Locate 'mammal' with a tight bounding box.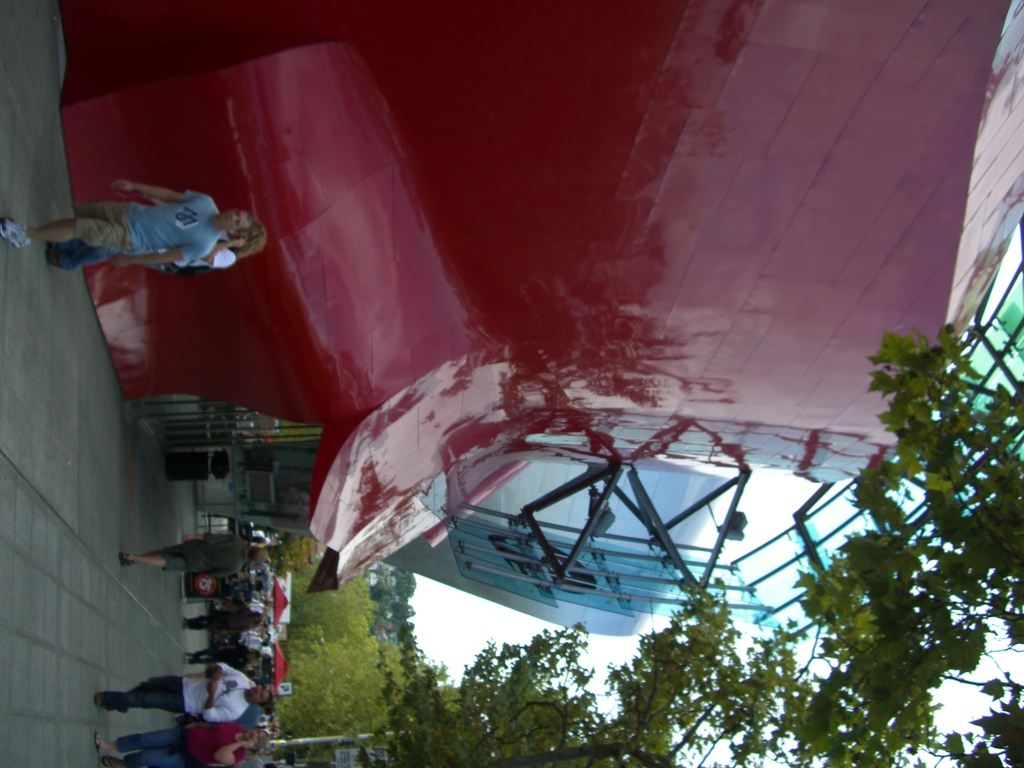
[x1=242, y1=533, x2=279, y2=548].
